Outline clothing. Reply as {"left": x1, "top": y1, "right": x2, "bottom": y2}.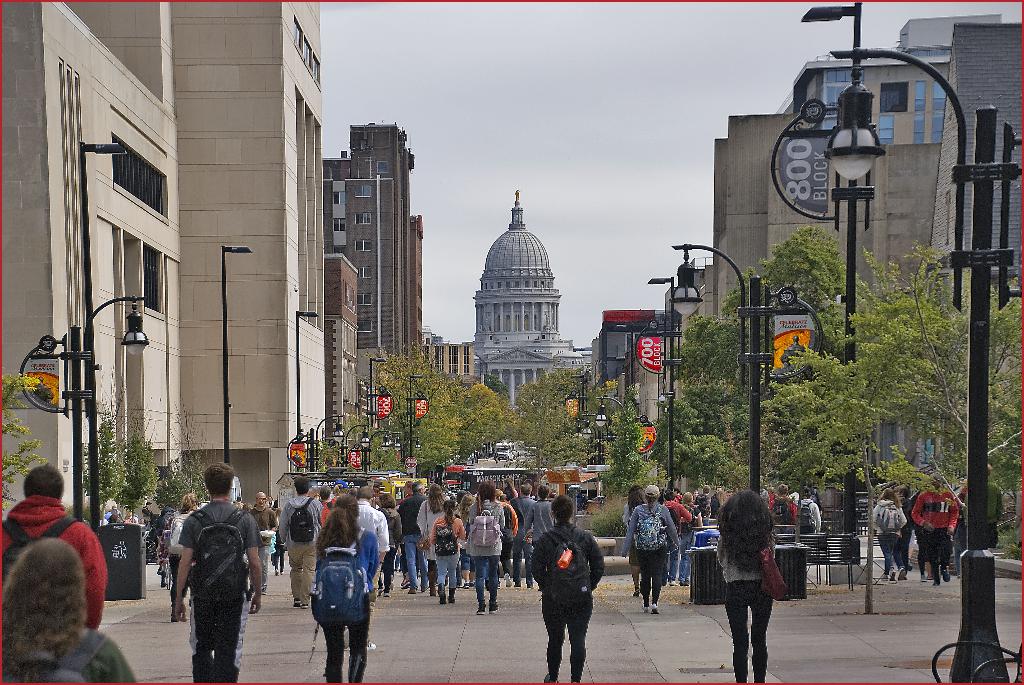
{"left": 797, "top": 497, "right": 821, "bottom": 531}.
